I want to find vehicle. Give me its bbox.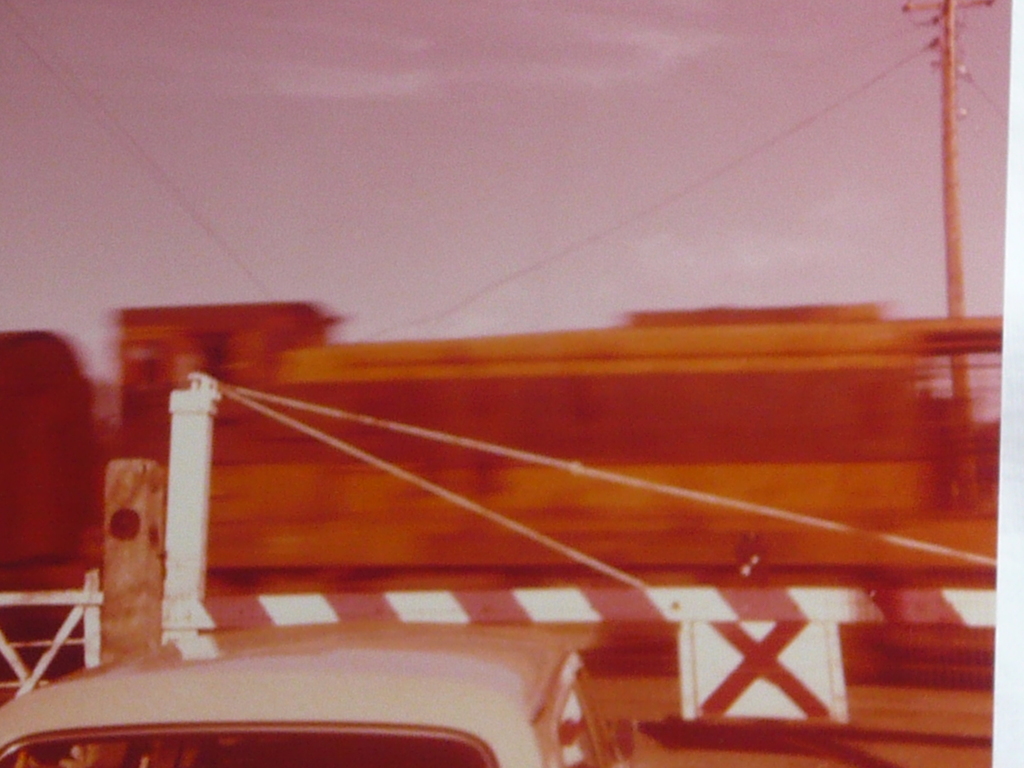
0/619/640/767.
